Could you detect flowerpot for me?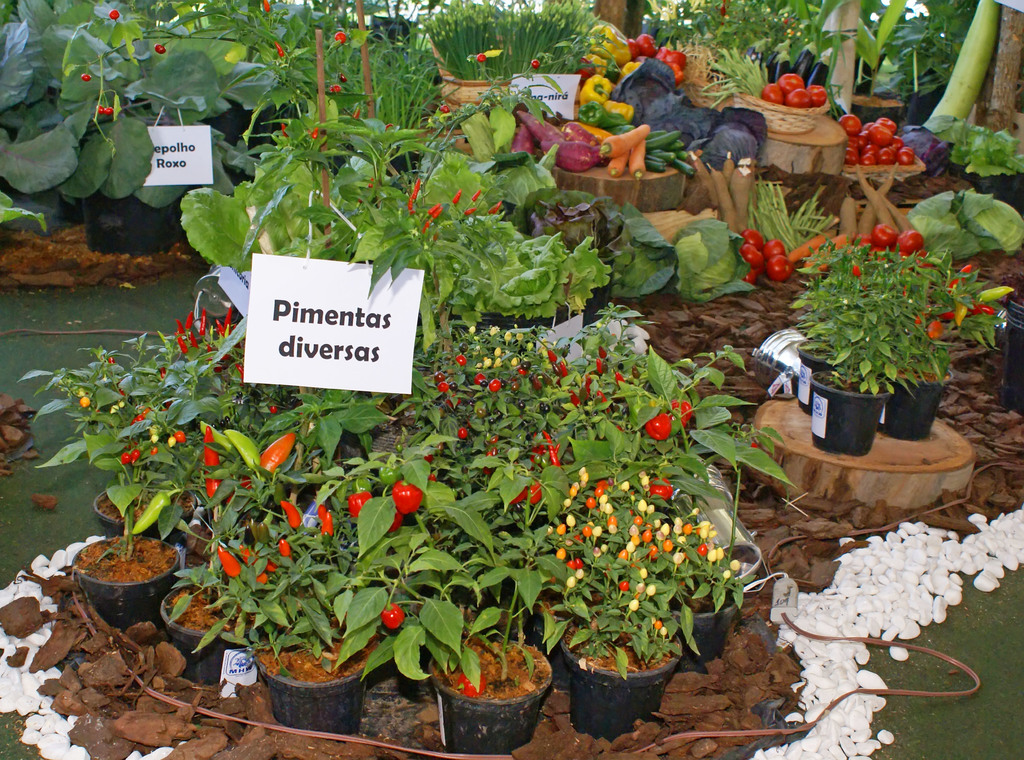
Detection result: <bbox>883, 372, 951, 439</bbox>.
